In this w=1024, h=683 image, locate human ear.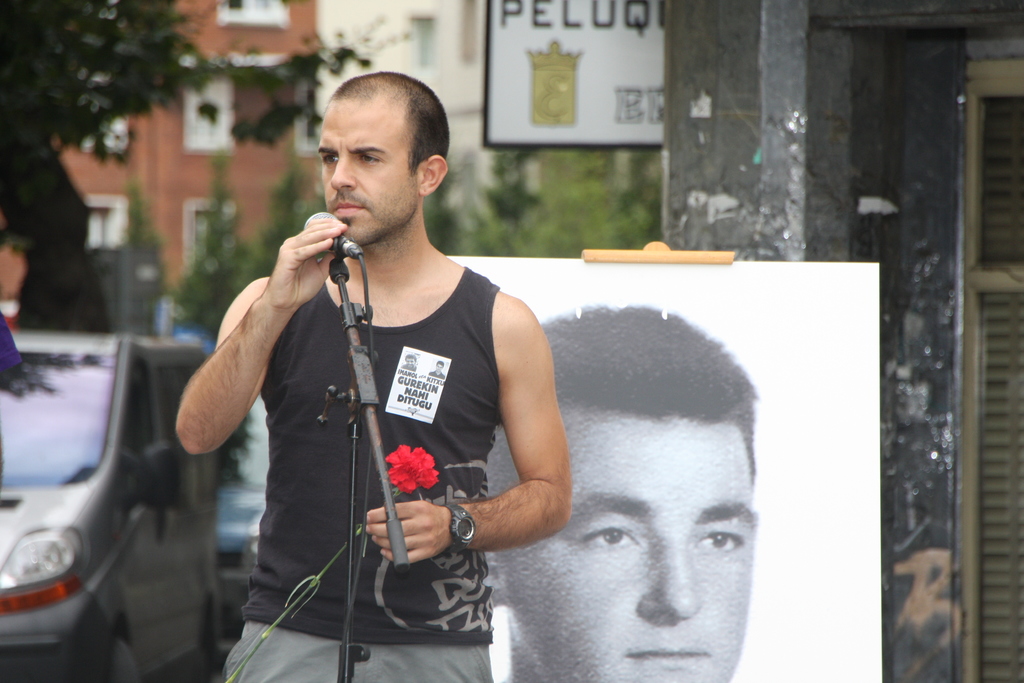
Bounding box: [420, 152, 445, 195].
